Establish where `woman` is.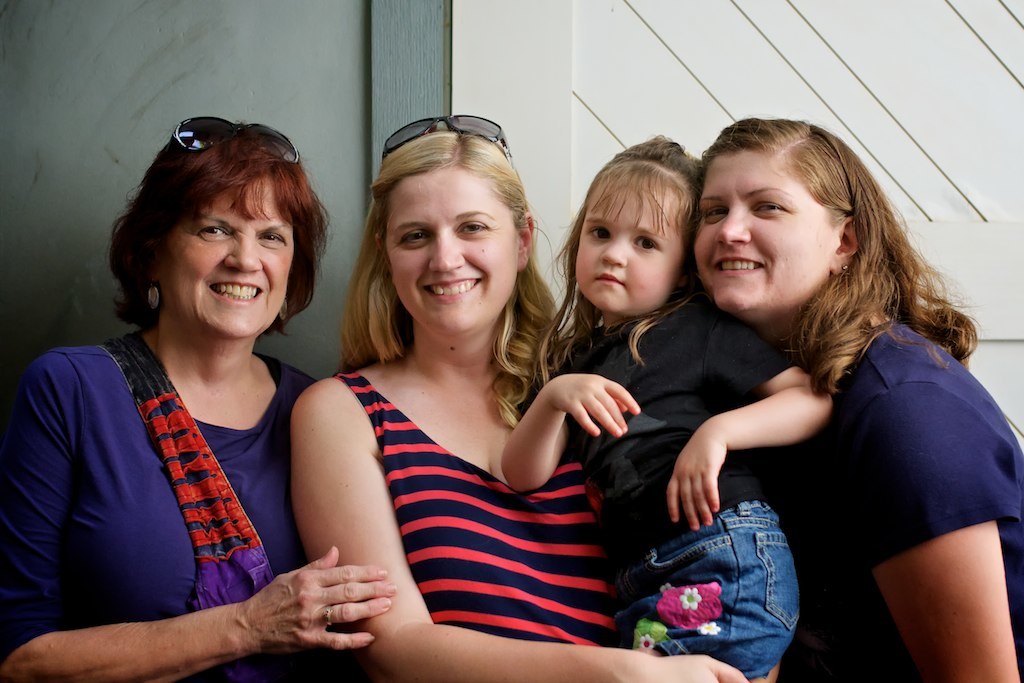
Established at Rect(691, 118, 1023, 682).
